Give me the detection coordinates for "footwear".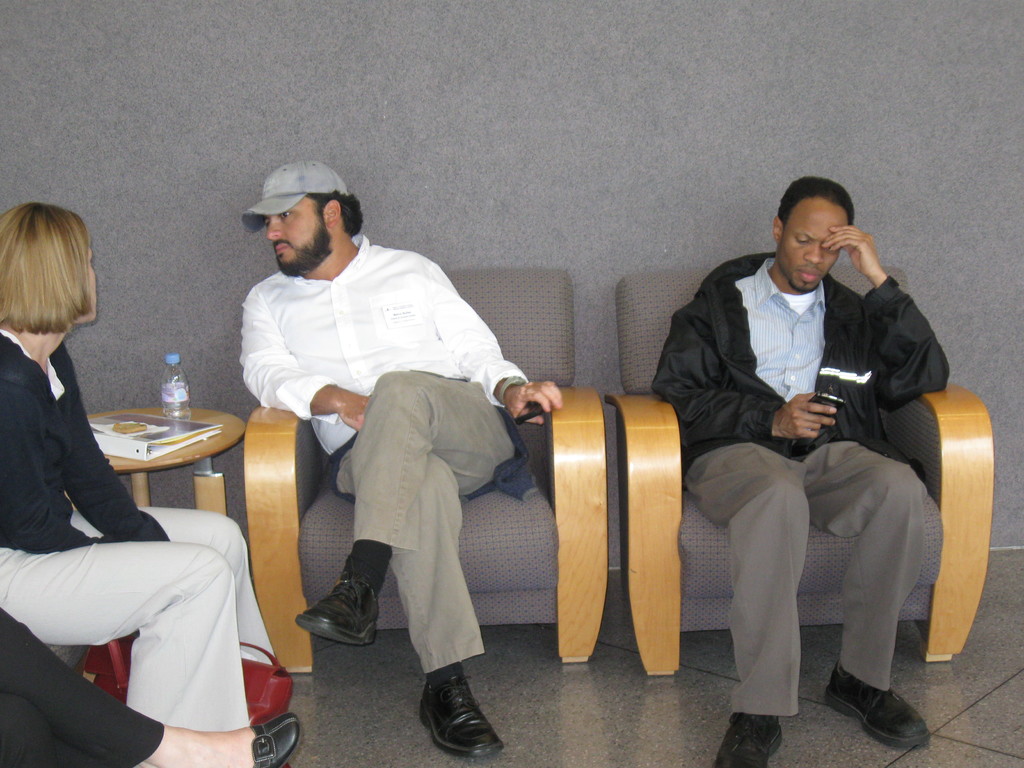
[x1=712, y1=712, x2=784, y2=767].
